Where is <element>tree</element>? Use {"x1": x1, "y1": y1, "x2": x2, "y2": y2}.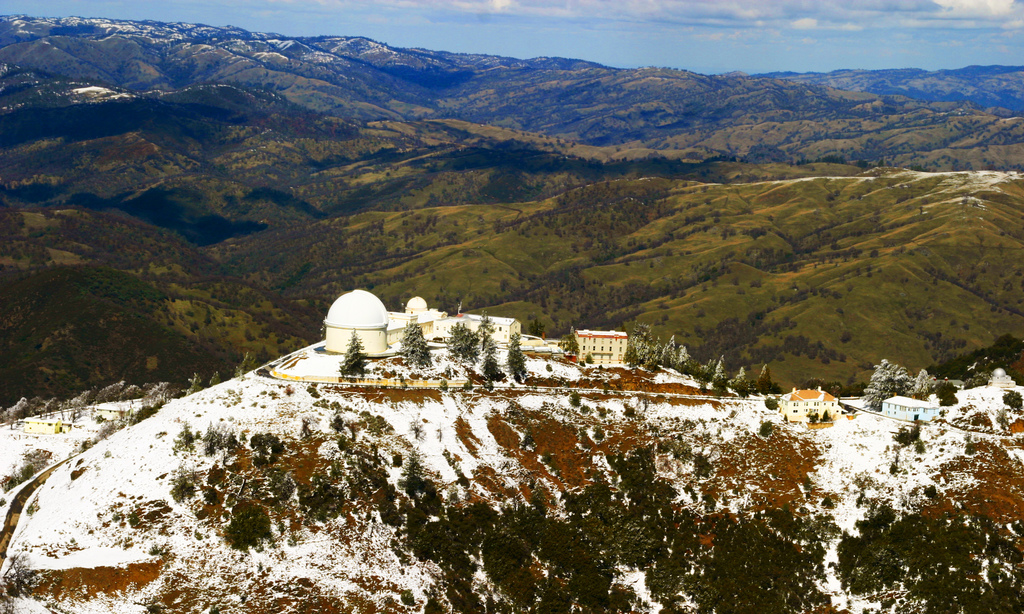
{"x1": 339, "y1": 328, "x2": 371, "y2": 375}.
